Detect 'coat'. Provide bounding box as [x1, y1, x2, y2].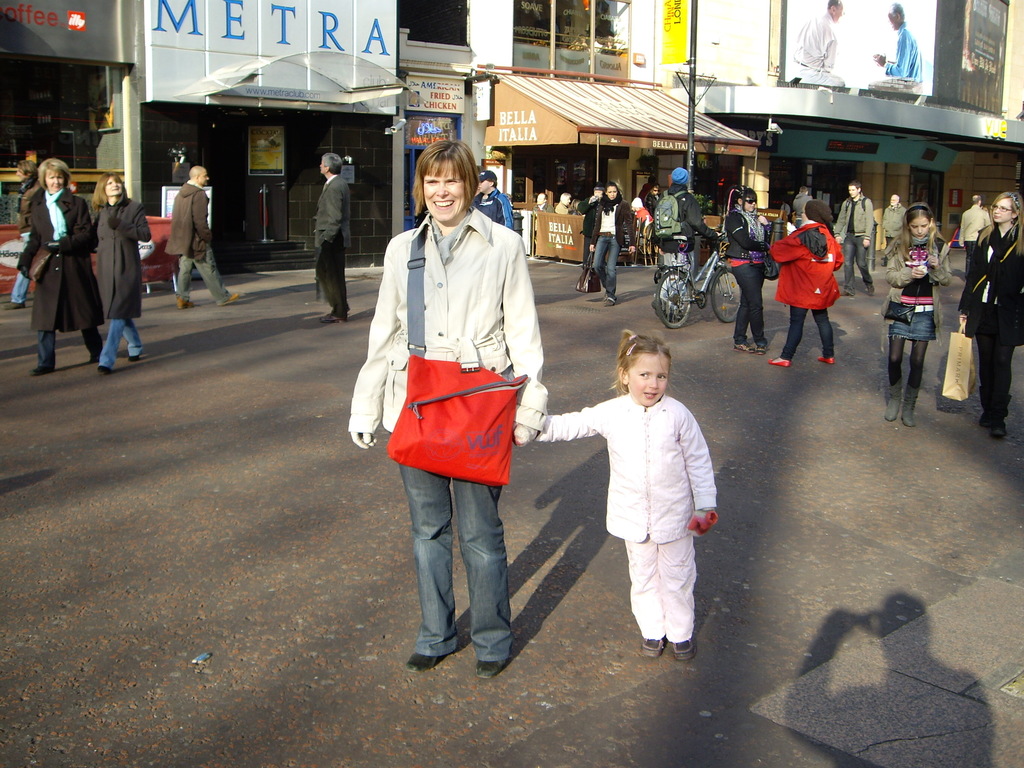
[93, 187, 149, 327].
